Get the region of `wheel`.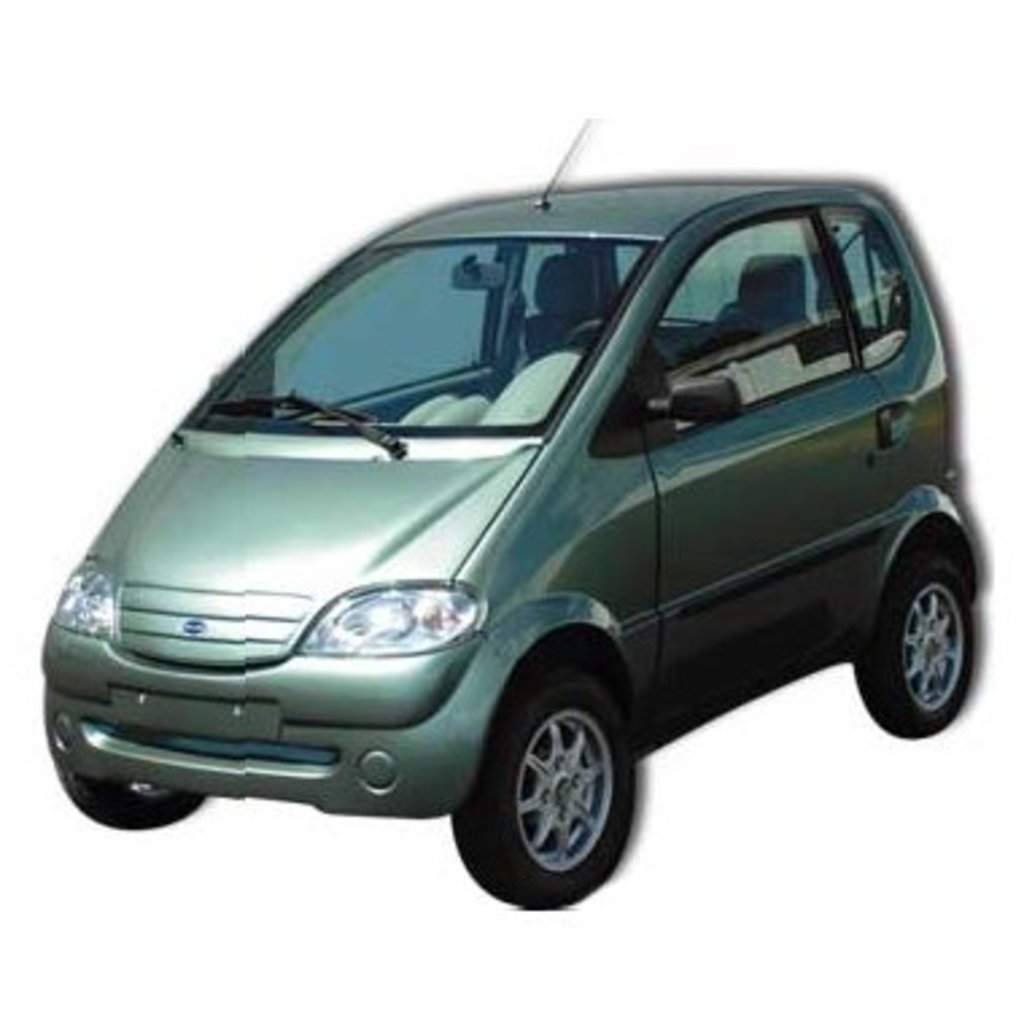
(544,318,606,353).
